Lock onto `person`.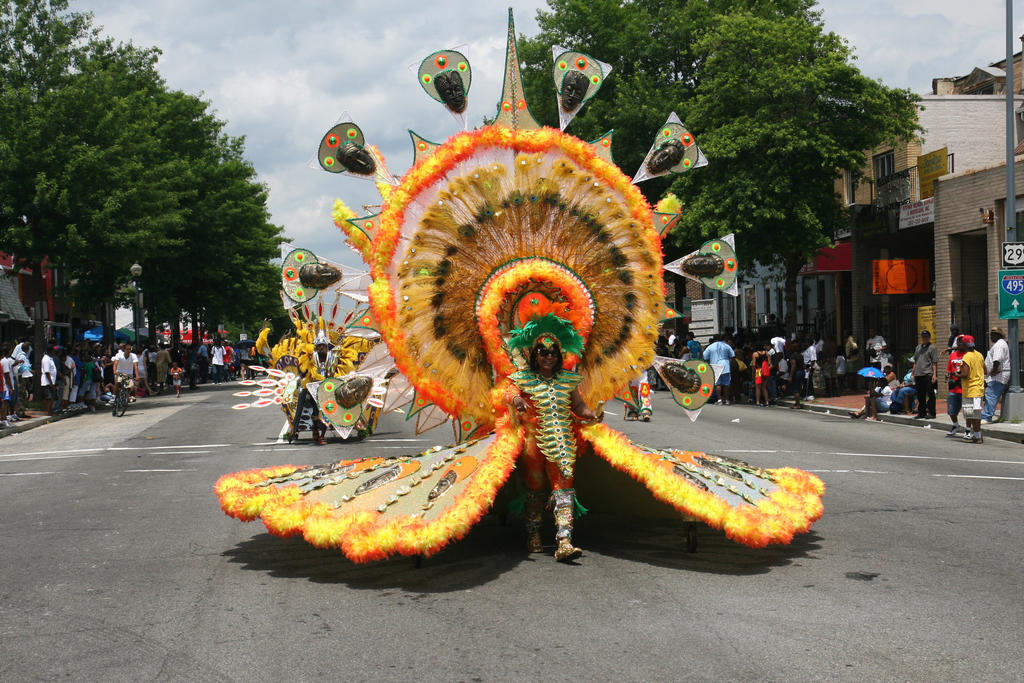
Locked: detection(864, 378, 892, 423).
